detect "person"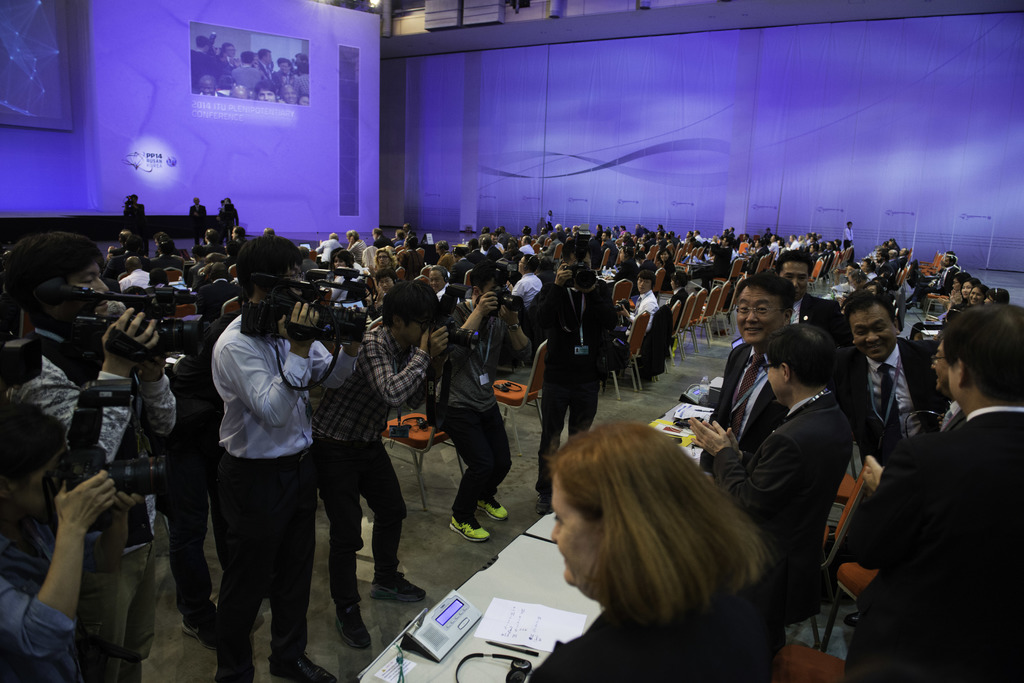
pyautogui.locateOnScreen(214, 197, 244, 239)
